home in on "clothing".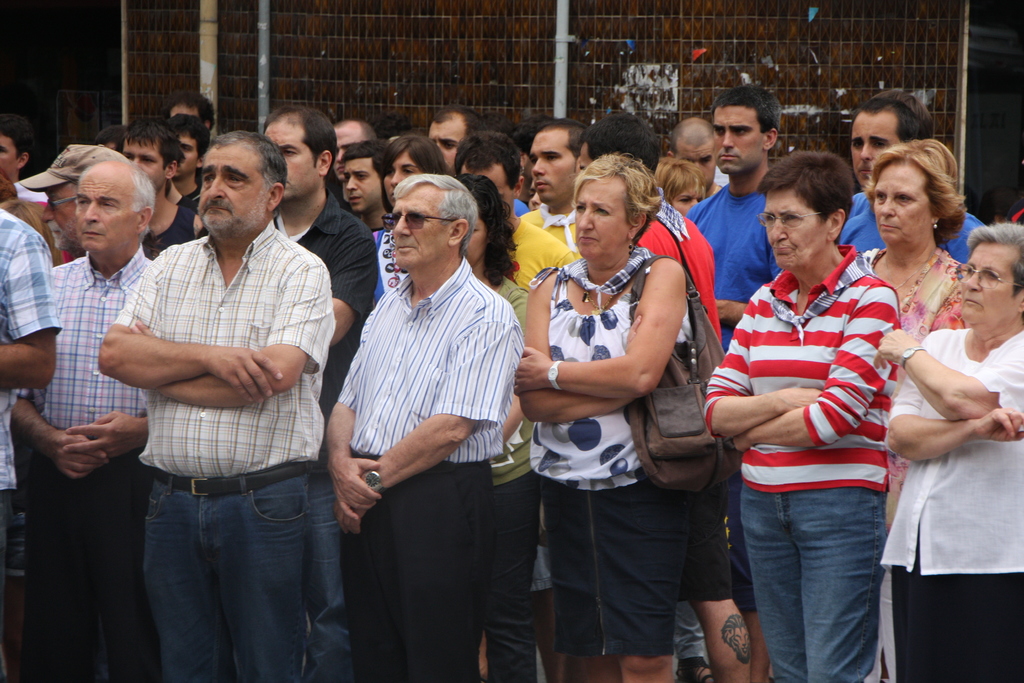
Homed in at [x1=843, y1=182, x2=979, y2=273].
